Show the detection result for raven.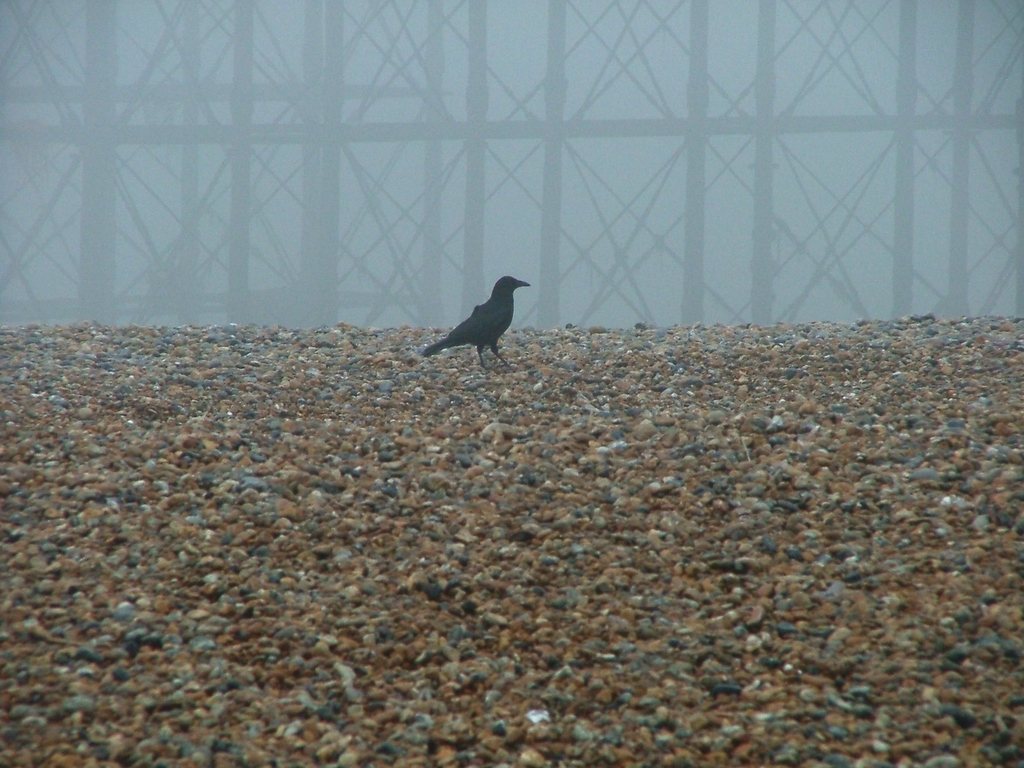
[left=426, top=268, right=532, bottom=360].
